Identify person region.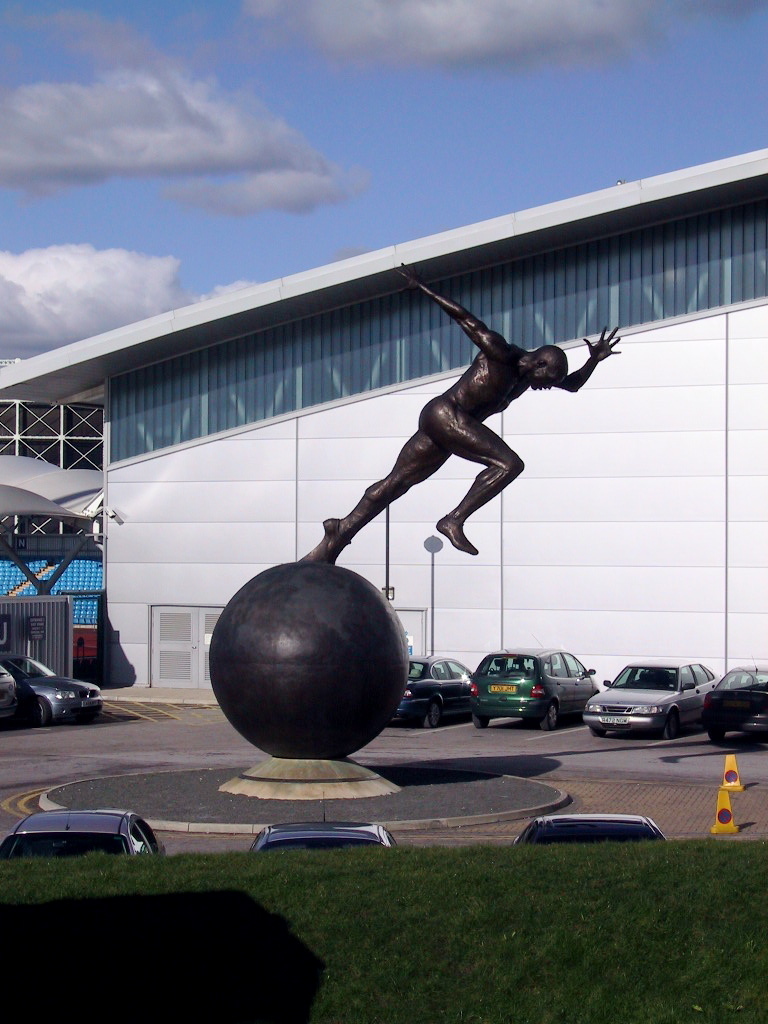
Region: (left=308, top=248, right=636, bottom=565).
